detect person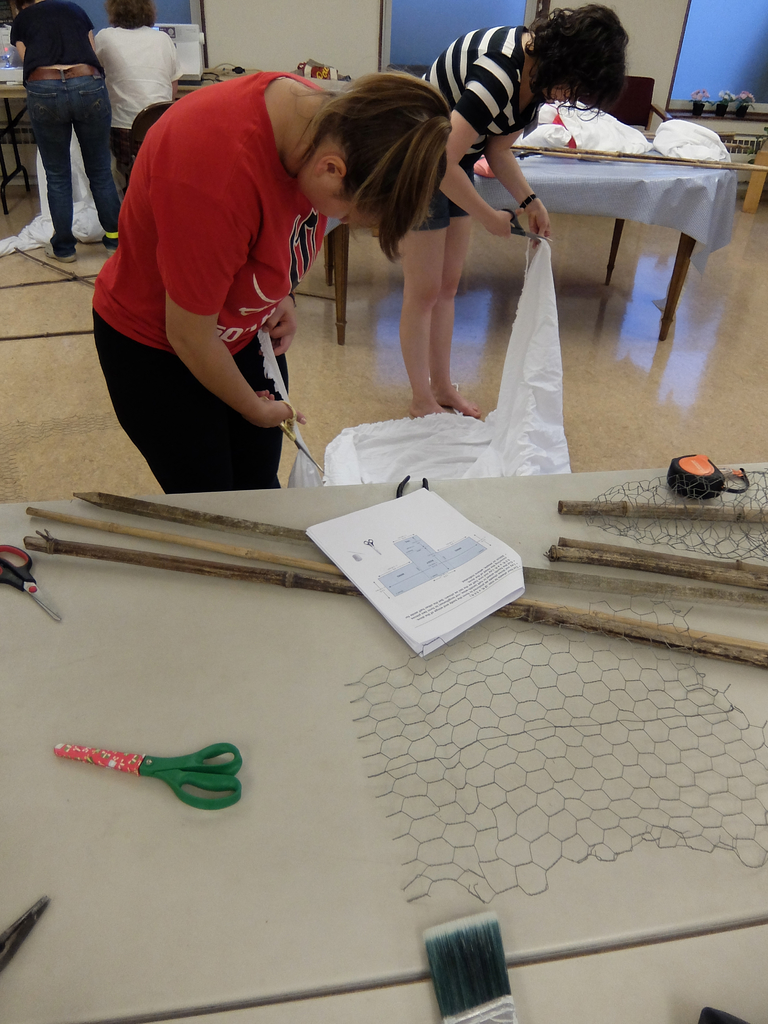
locate(11, 0, 123, 266)
